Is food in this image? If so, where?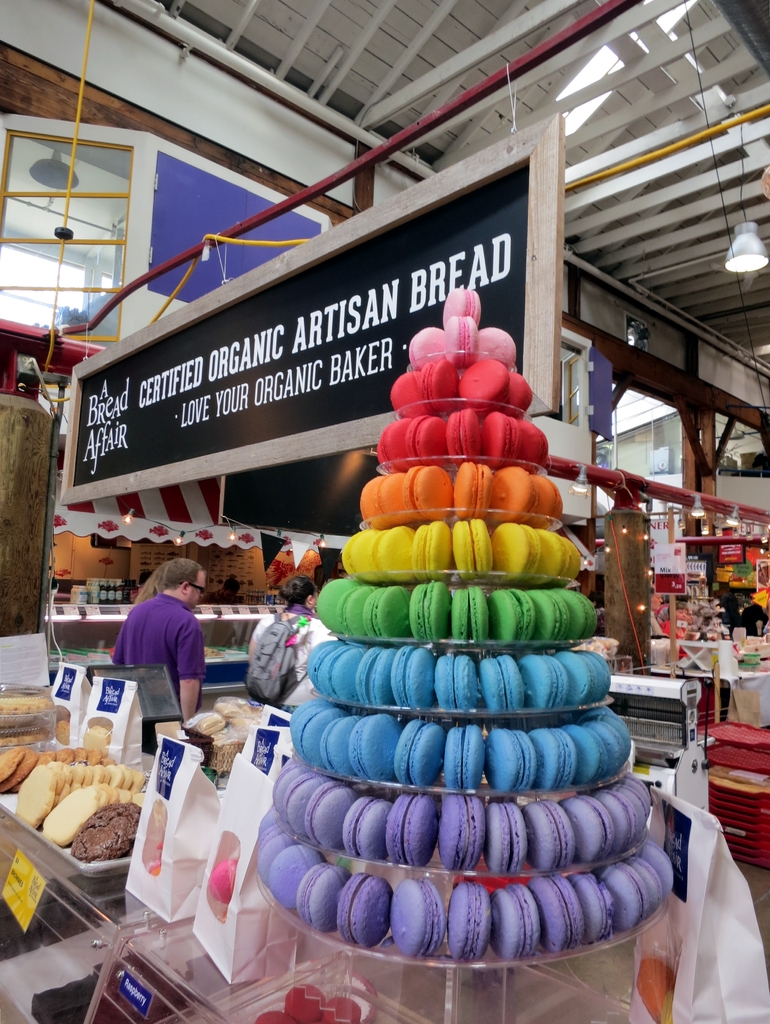
Yes, at 258/808/284/847.
